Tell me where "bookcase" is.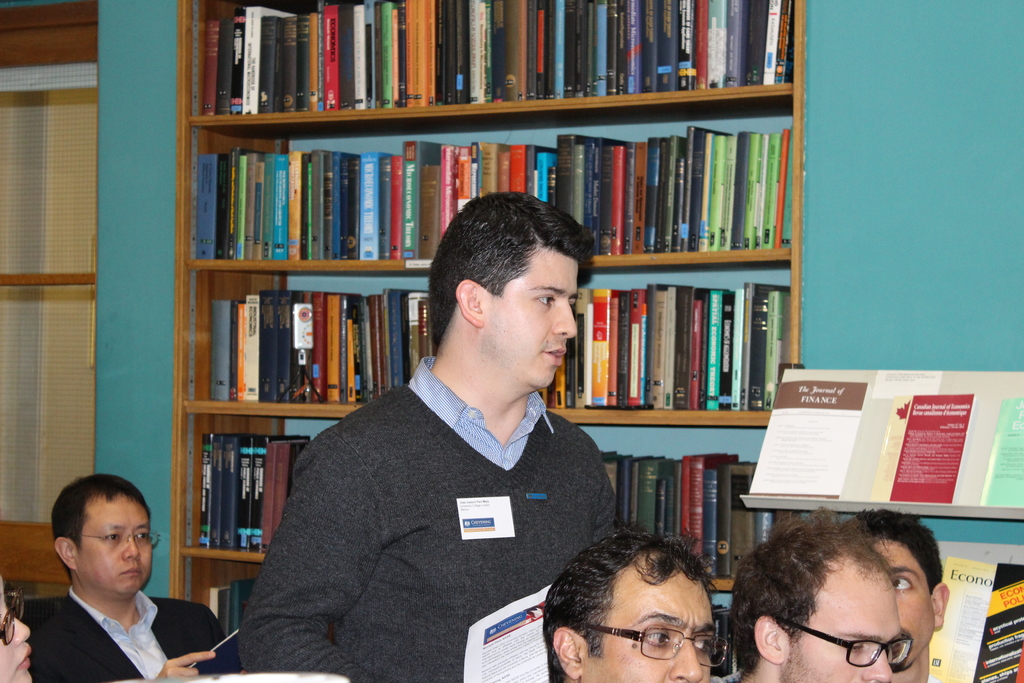
"bookcase" is at {"x1": 168, "y1": 0, "x2": 803, "y2": 679}.
